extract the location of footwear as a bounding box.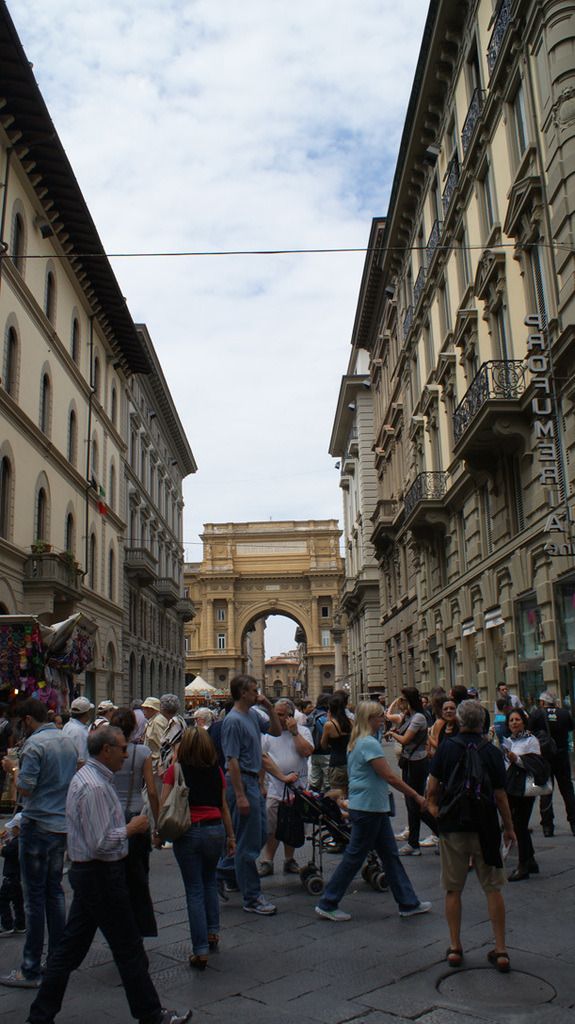
pyautogui.locateOnScreen(157, 840, 177, 851).
